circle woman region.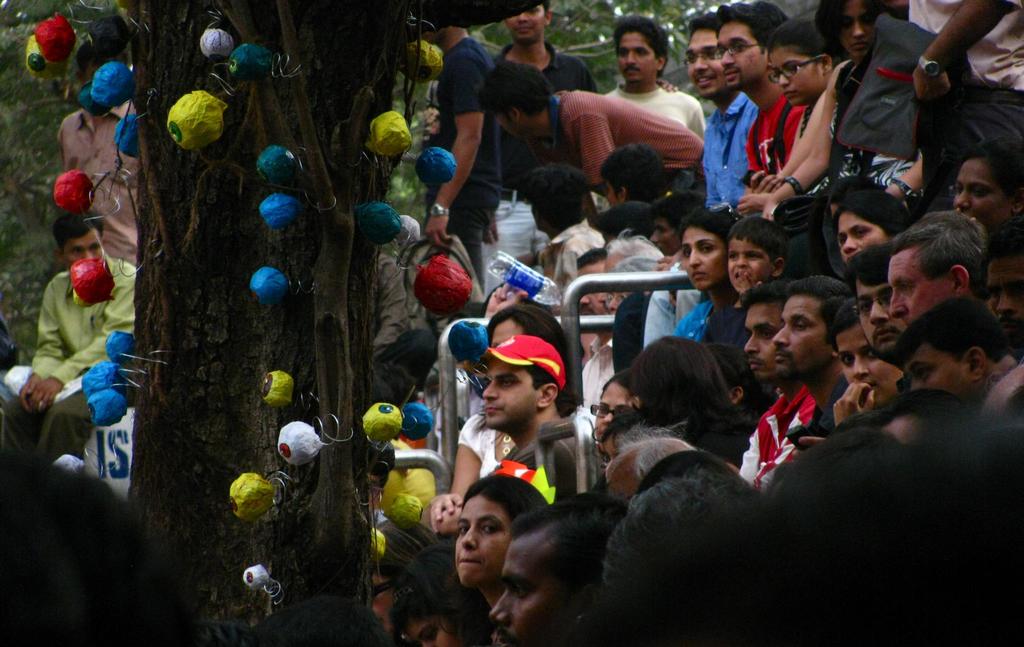
Region: <bbox>427, 301, 587, 549</bbox>.
